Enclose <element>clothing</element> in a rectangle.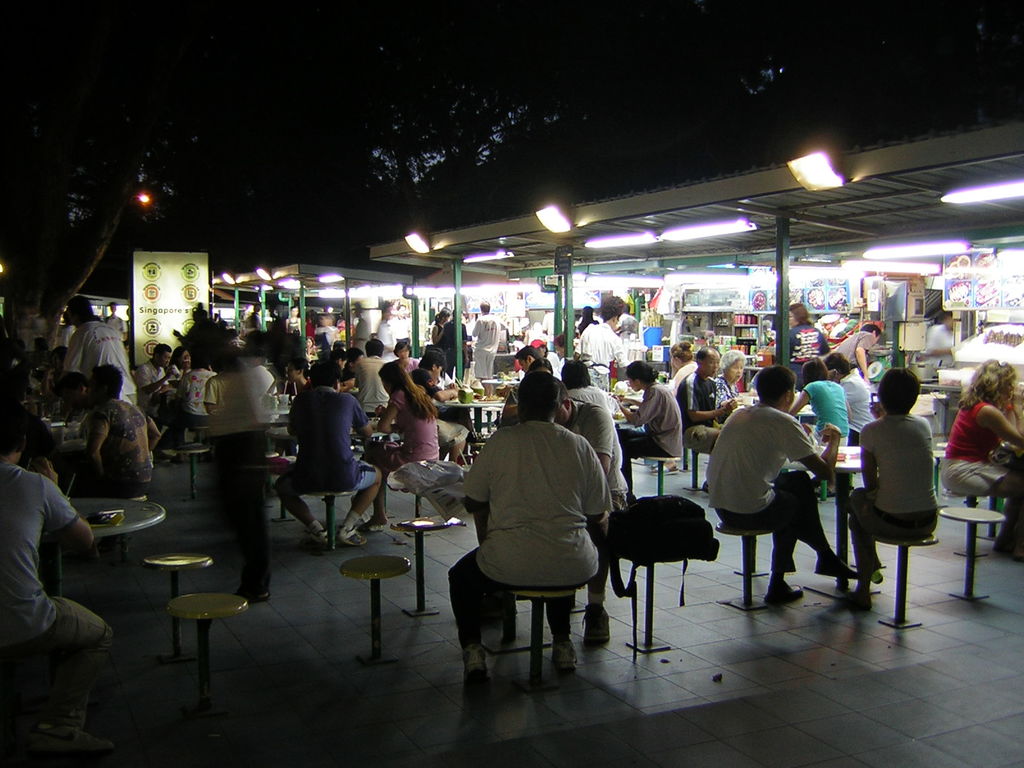
(344,356,396,420).
